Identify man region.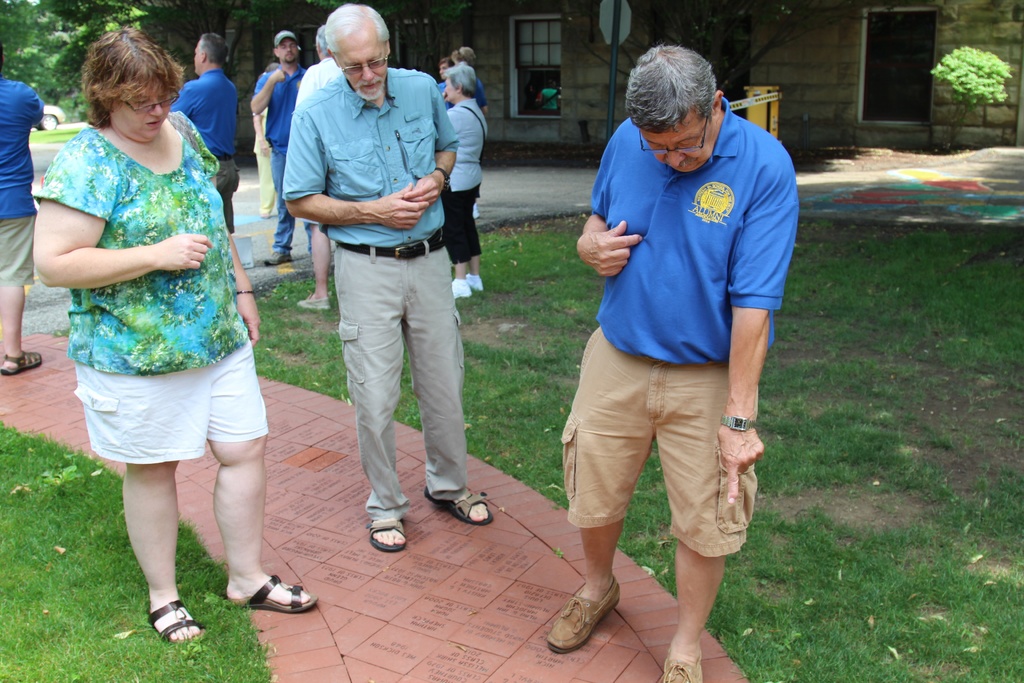
Region: x1=435, y1=57, x2=451, y2=107.
